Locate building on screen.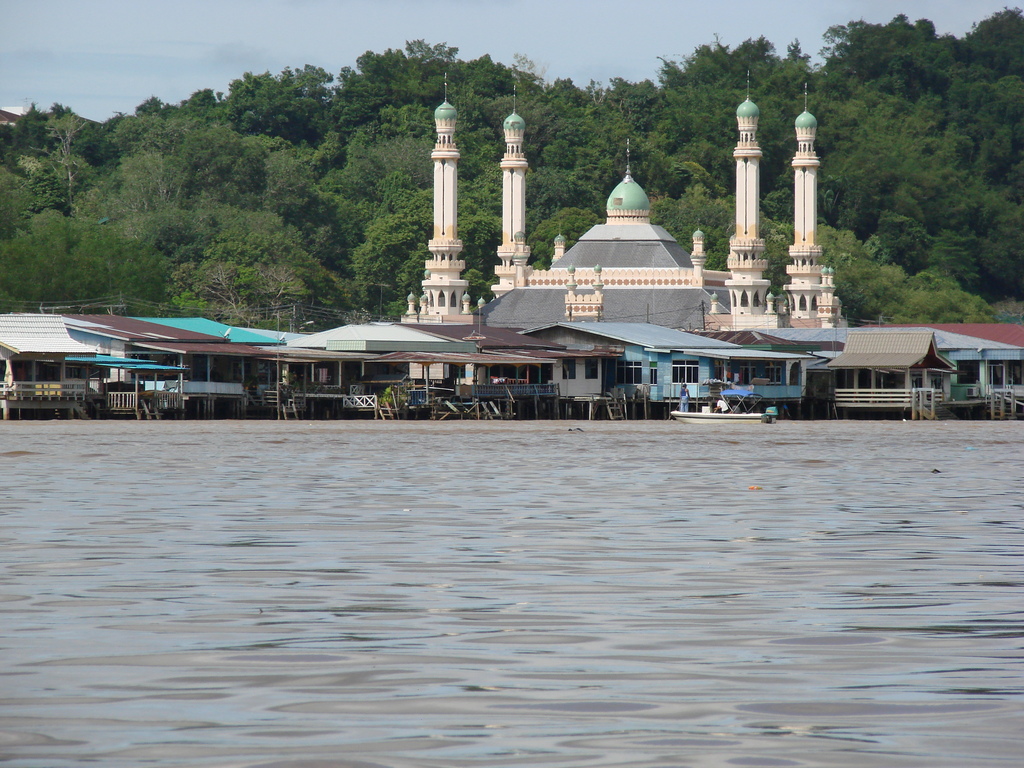
On screen at {"x1": 402, "y1": 68, "x2": 840, "y2": 332}.
